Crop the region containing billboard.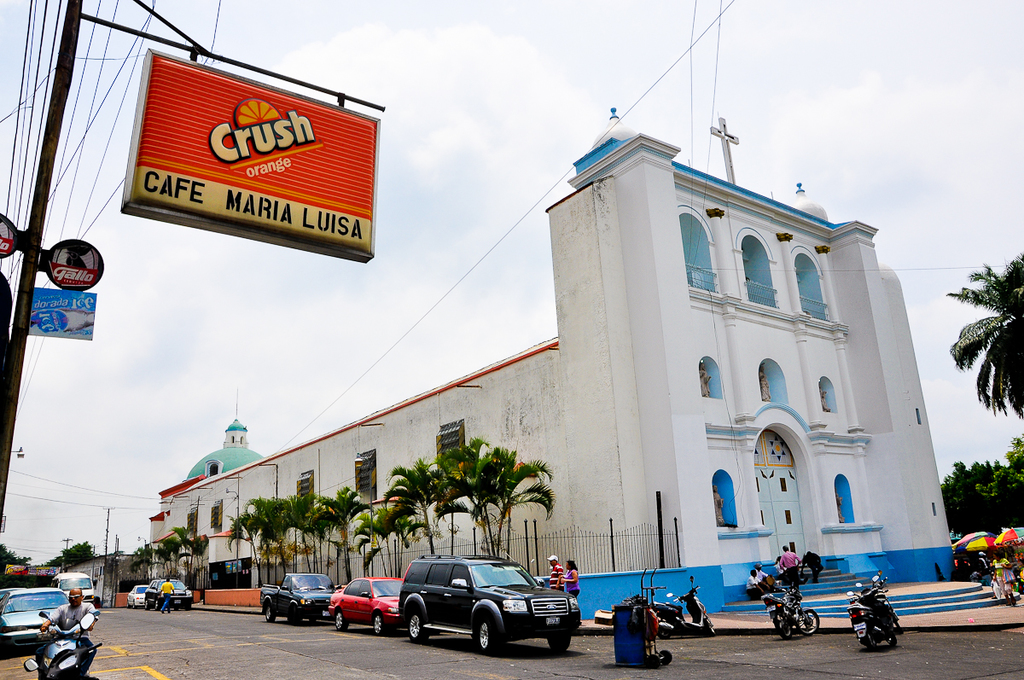
Crop region: (29, 285, 96, 342).
